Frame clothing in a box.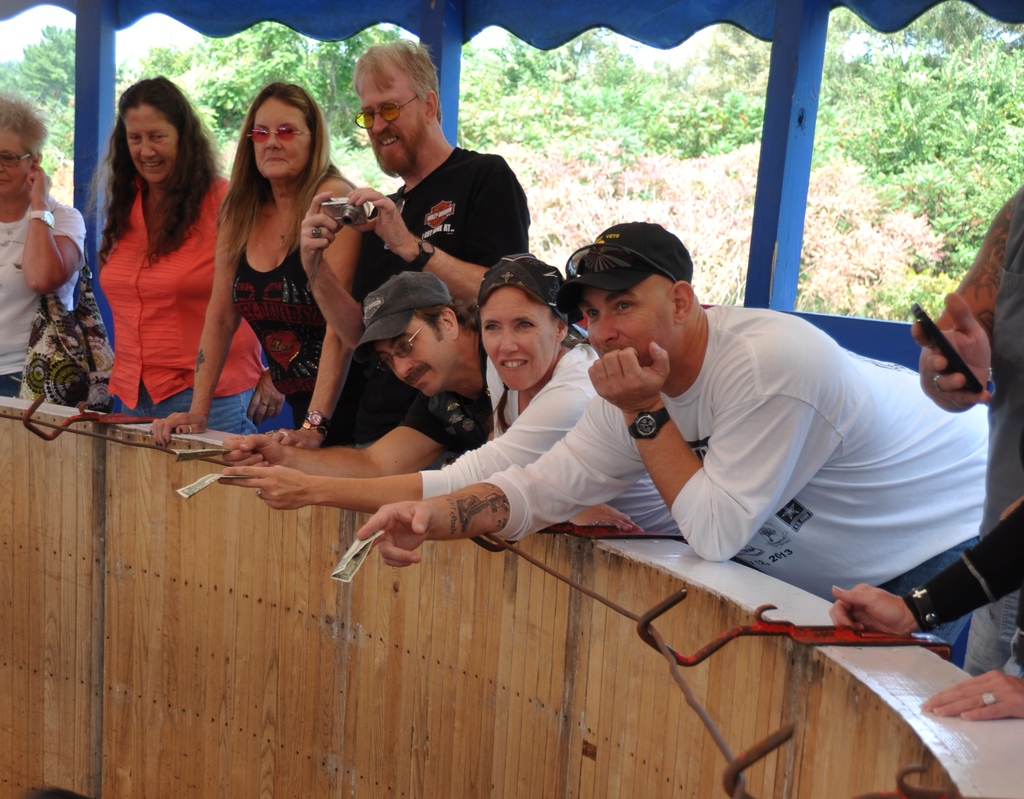
<box>392,322,490,452</box>.
